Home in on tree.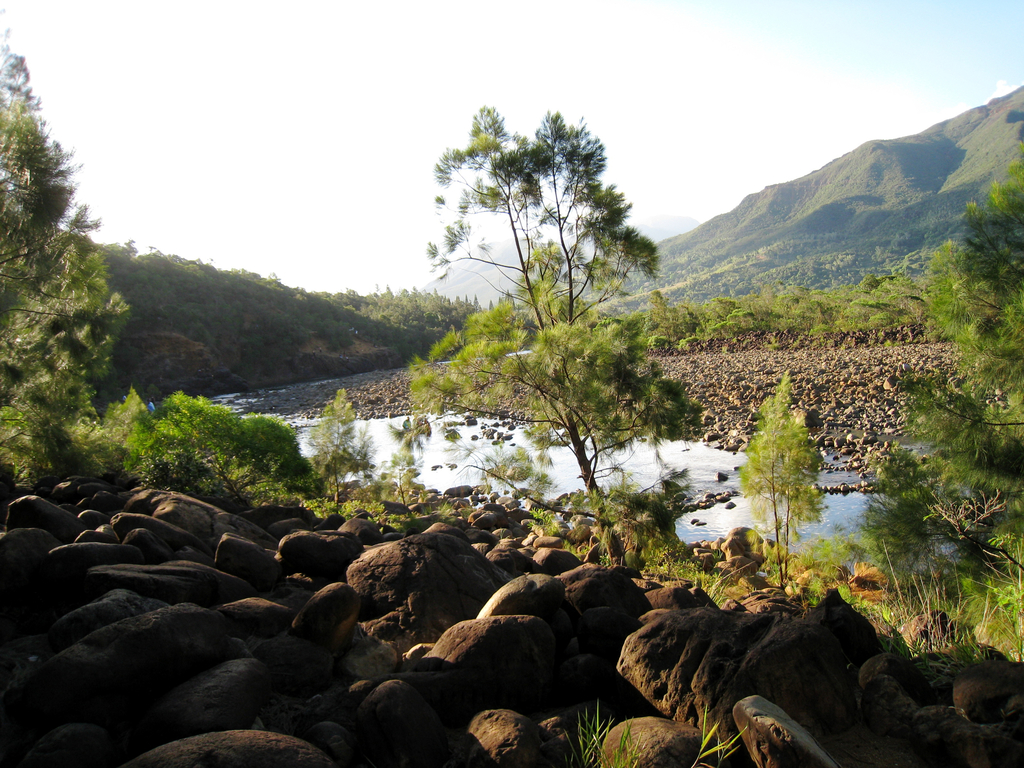
Homed in at l=307, t=387, r=377, b=511.
